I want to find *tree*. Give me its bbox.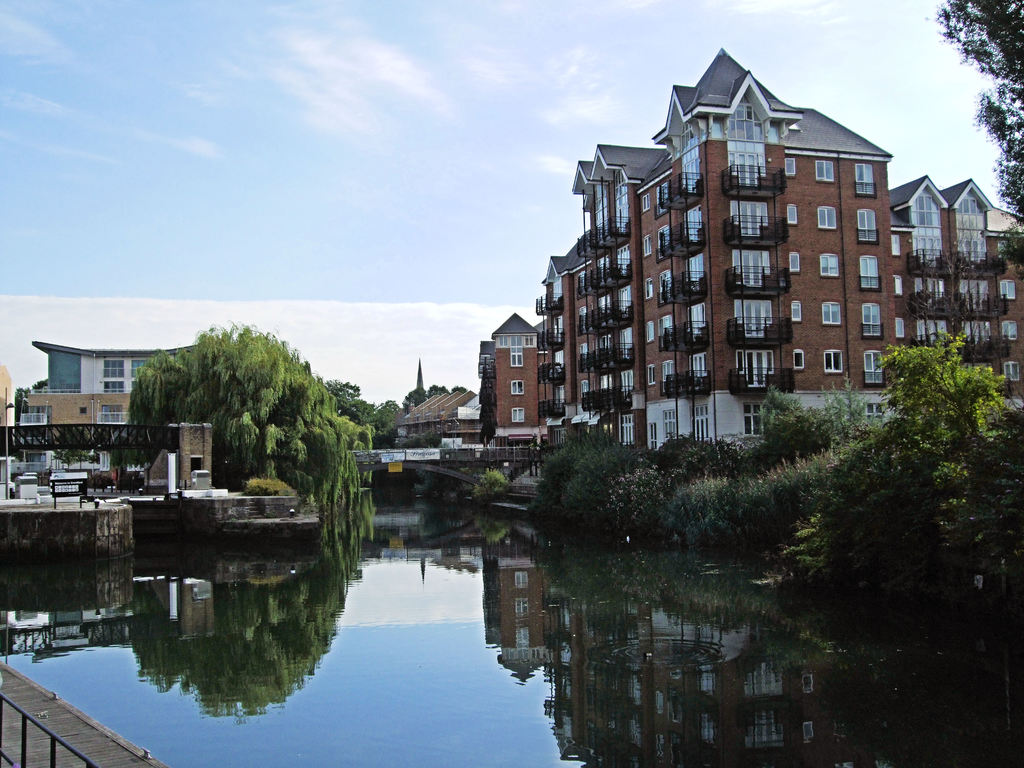
bbox=[318, 373, 372, 425].
